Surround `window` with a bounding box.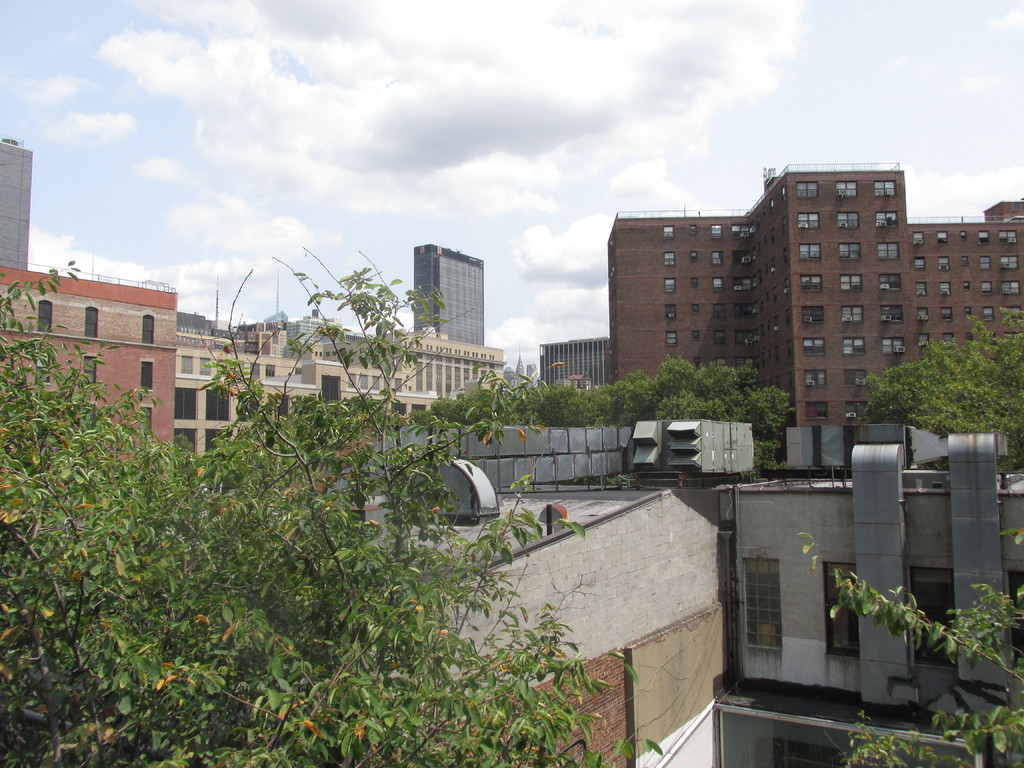
(983,307,995,324).
